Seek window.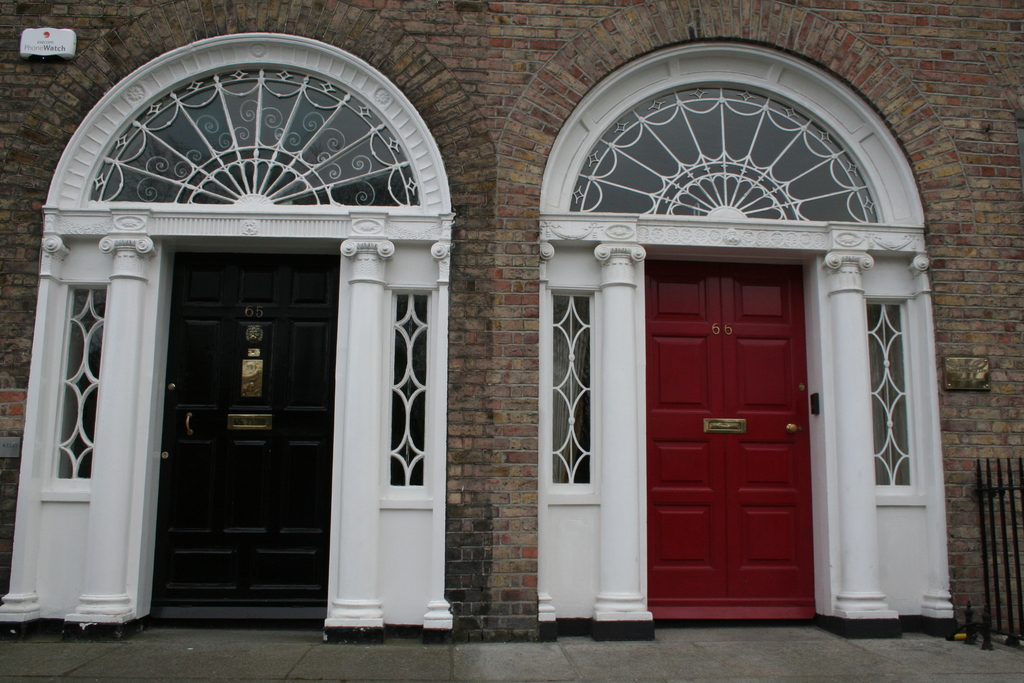
[left=537, top=40, right=920, bottom=224].
